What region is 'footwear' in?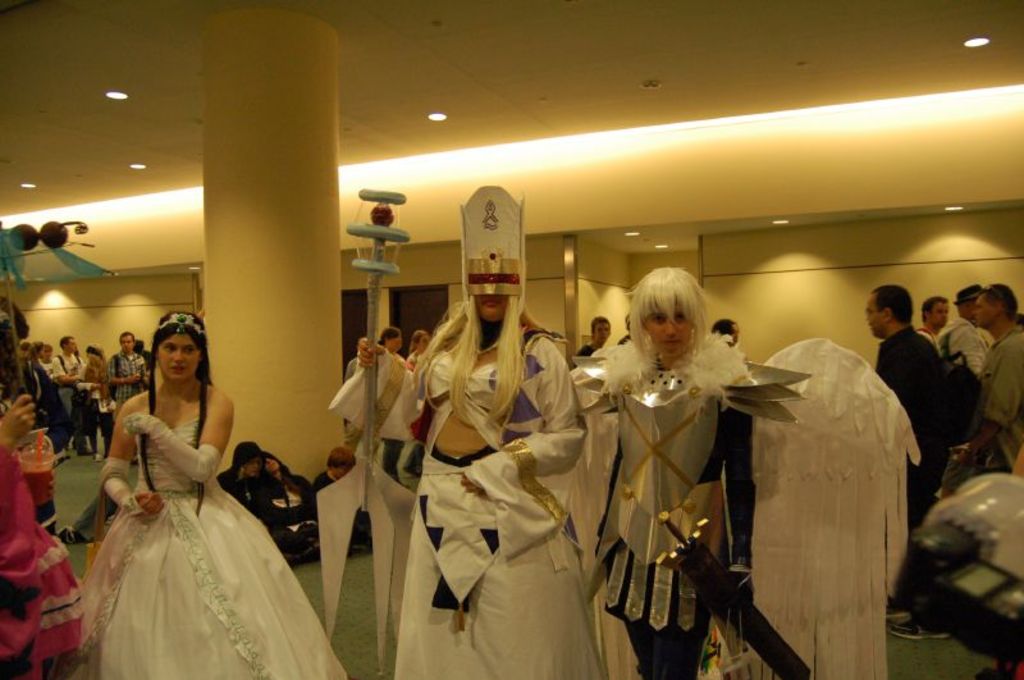
887 616 954 642.
